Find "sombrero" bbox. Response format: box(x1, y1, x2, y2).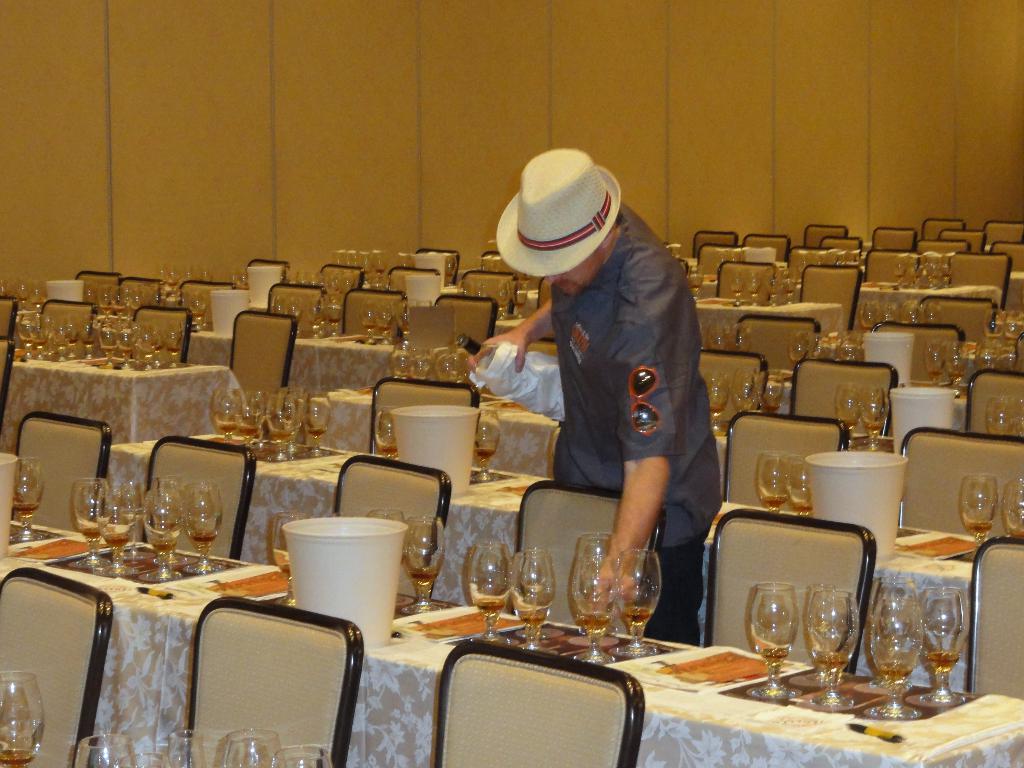
box(490, 156, 633, 311).
